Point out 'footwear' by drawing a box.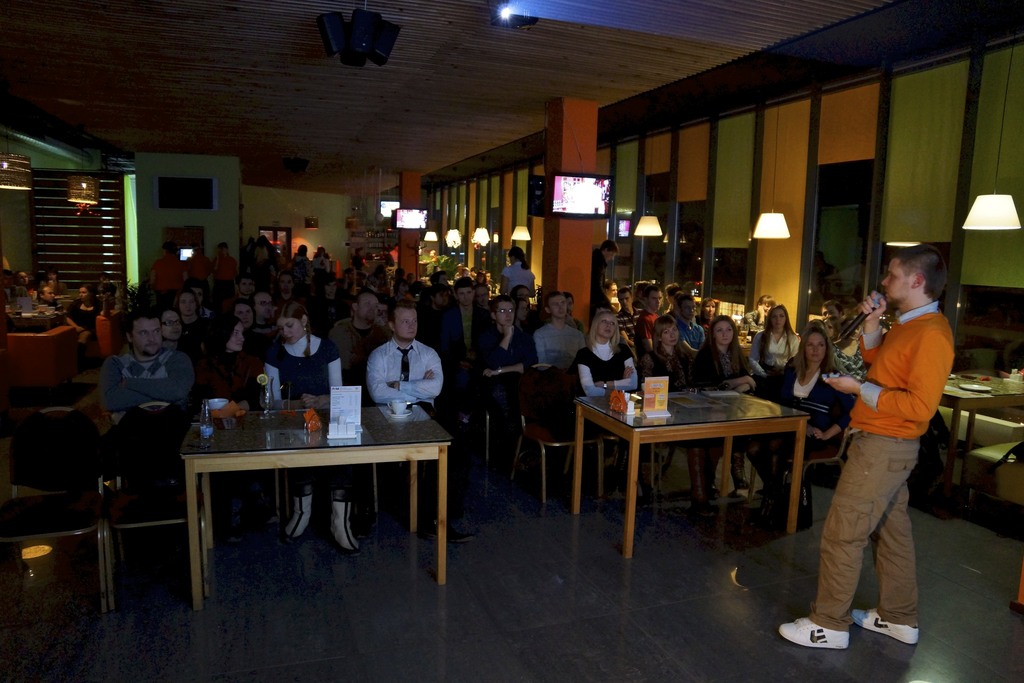
729/463/754/490.
